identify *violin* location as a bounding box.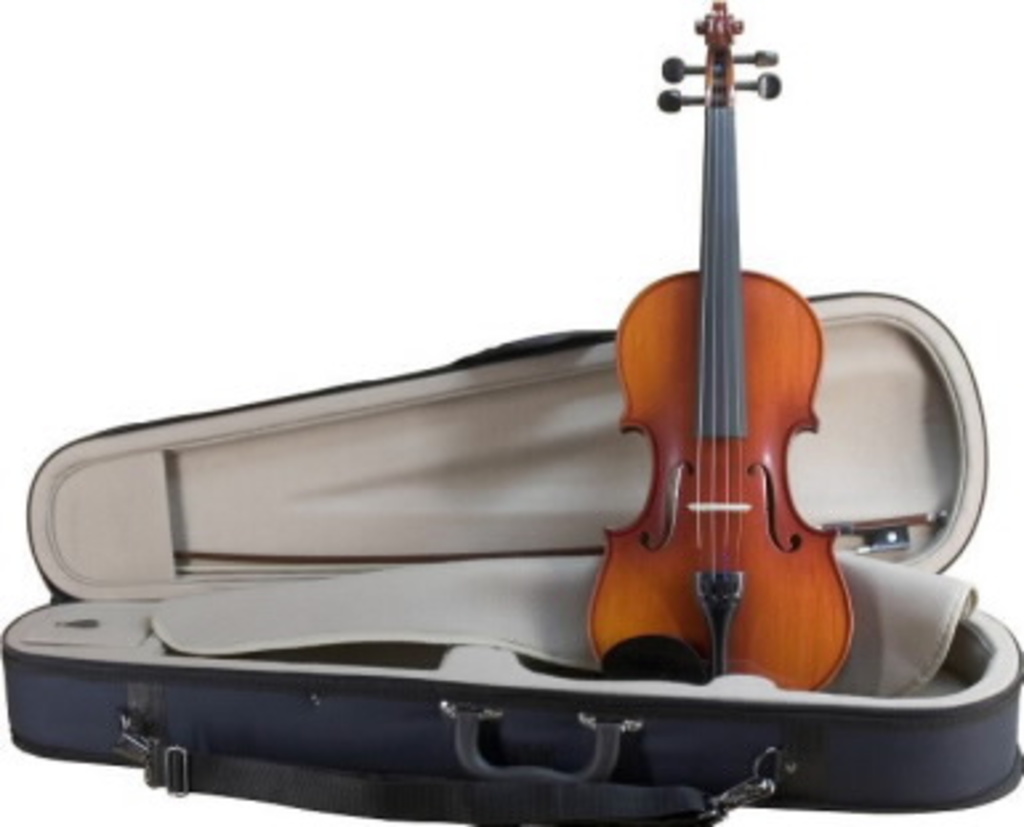
{"left": 173, "top": 505, "right": 947, "bottom": 566}.
